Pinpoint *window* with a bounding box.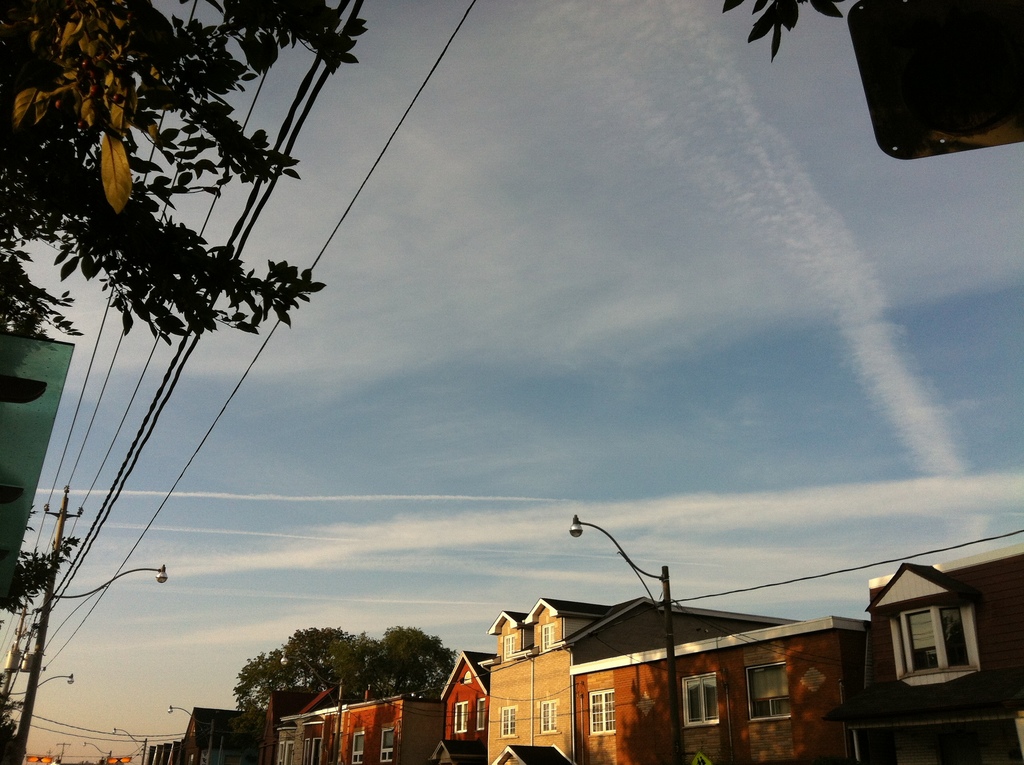
{"left": 592, "top": 689, "right": 624, "bottom": 737}.
